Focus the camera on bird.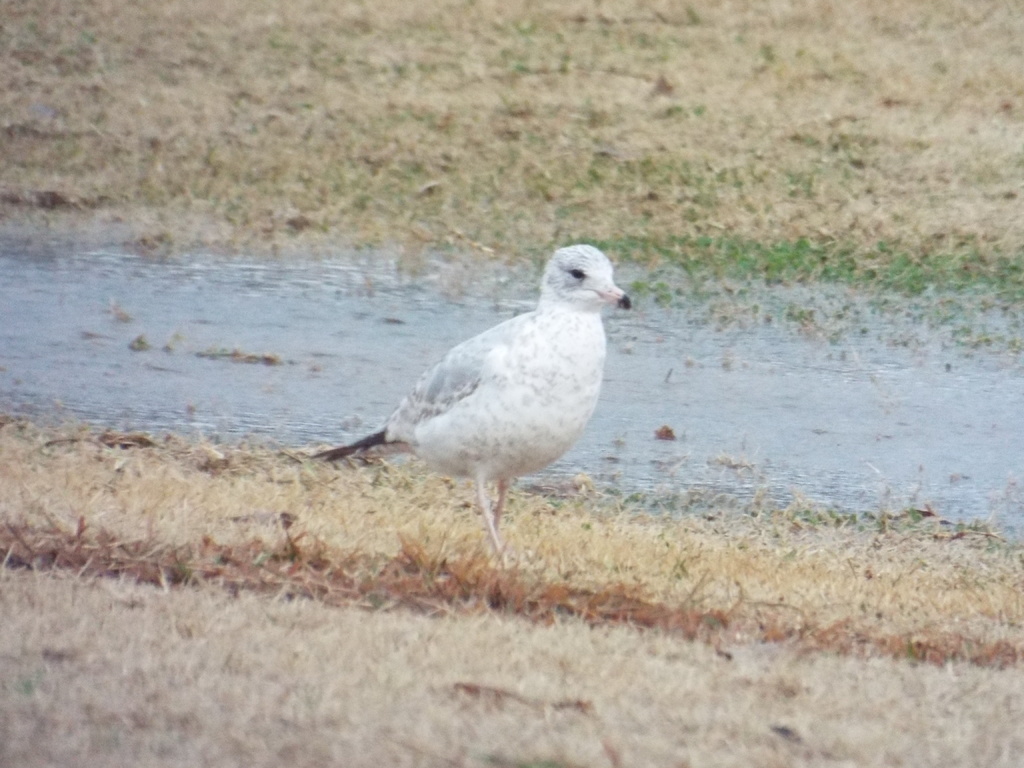
Focus region: pyautogui.locateOnScreen(309, 243, 641, 553).
